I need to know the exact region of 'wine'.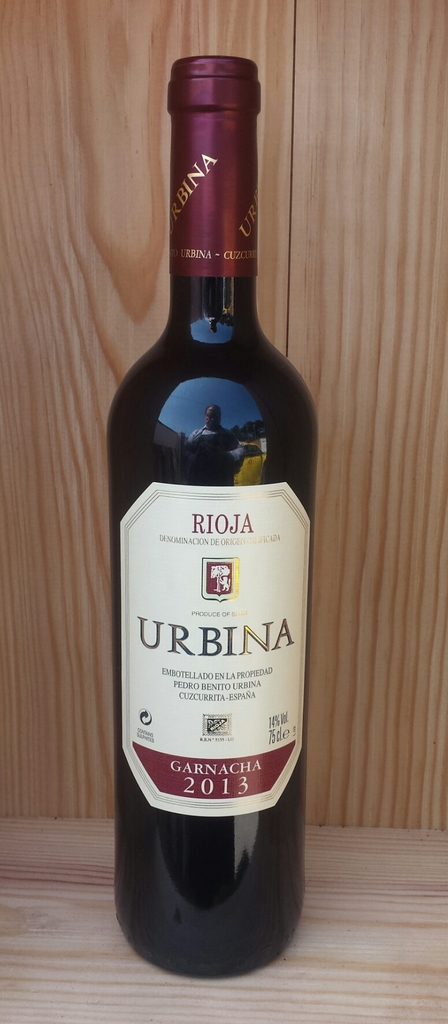
Region: region(106, 42, 324, 984).
